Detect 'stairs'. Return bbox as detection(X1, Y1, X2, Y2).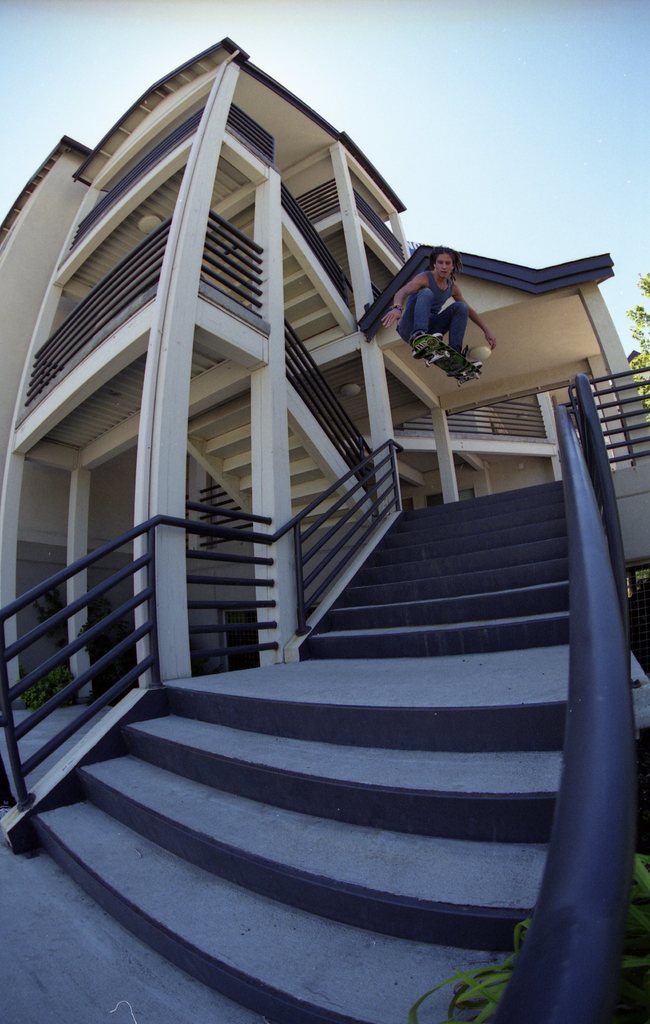
detection(29, 480, 567, 1023).
